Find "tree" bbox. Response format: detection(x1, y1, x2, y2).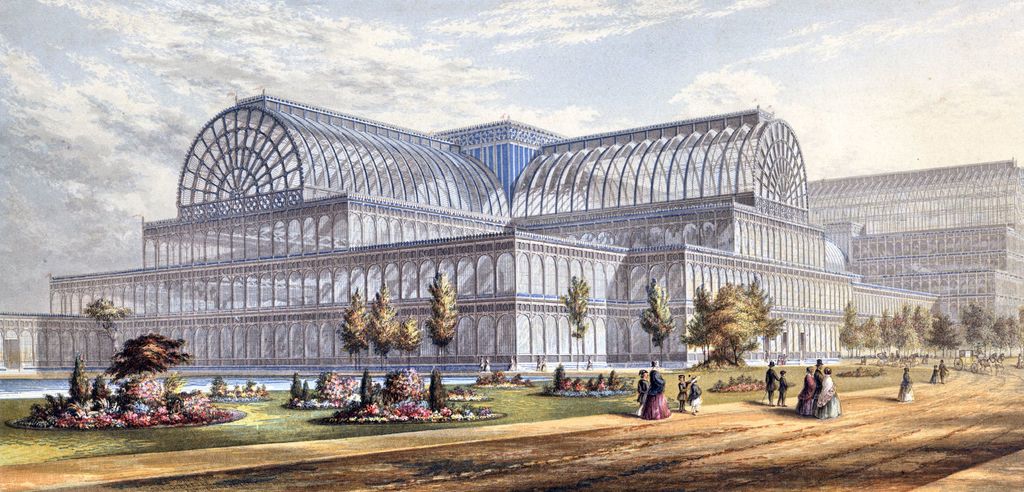
detection(425, 267, 460, 382).
